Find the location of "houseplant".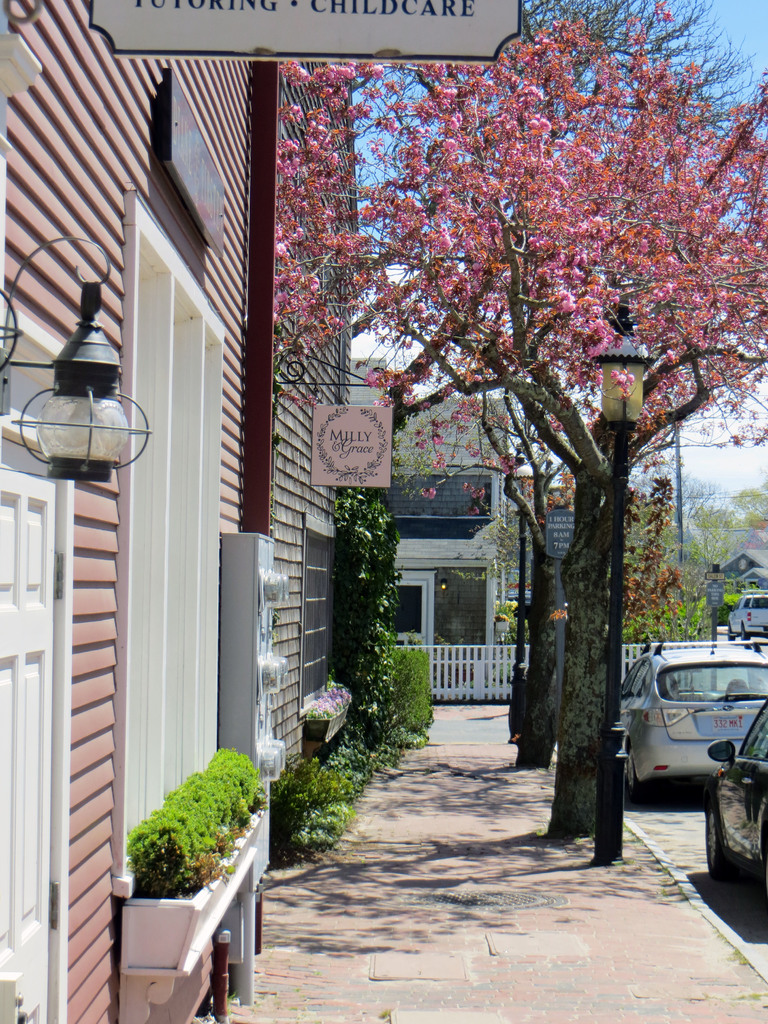
Location: <bbox>128, 748, 269, 972</bbox>.
